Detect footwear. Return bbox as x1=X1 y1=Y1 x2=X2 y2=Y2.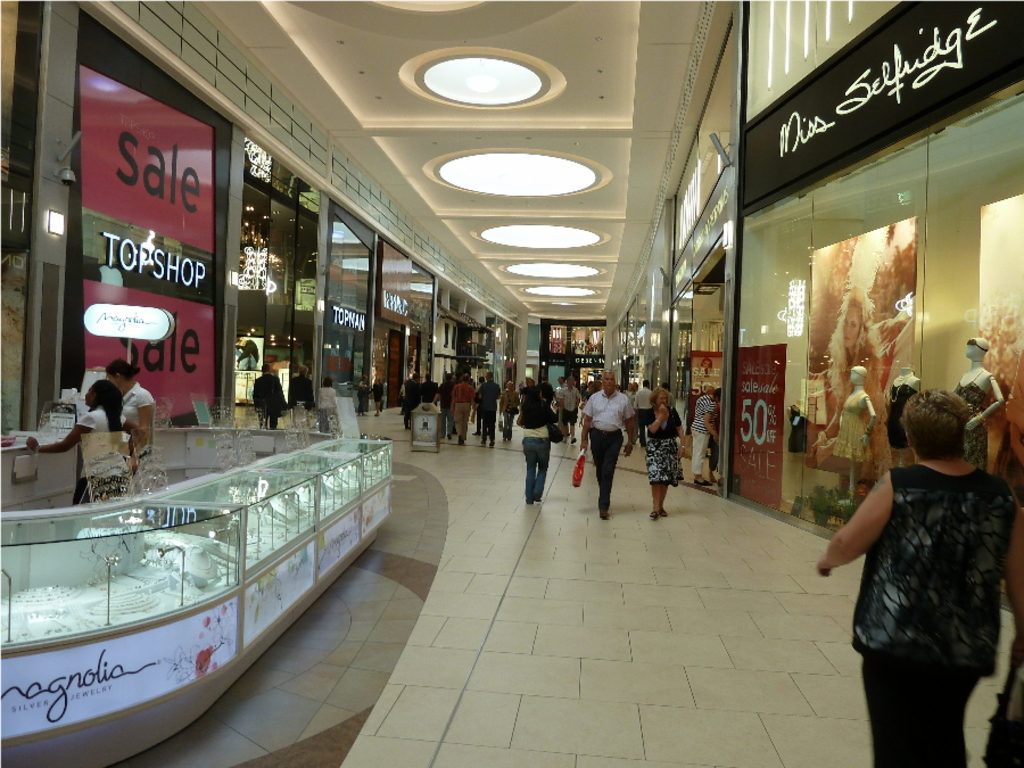
x1=647 y1=510 x2=658 y2=519.
